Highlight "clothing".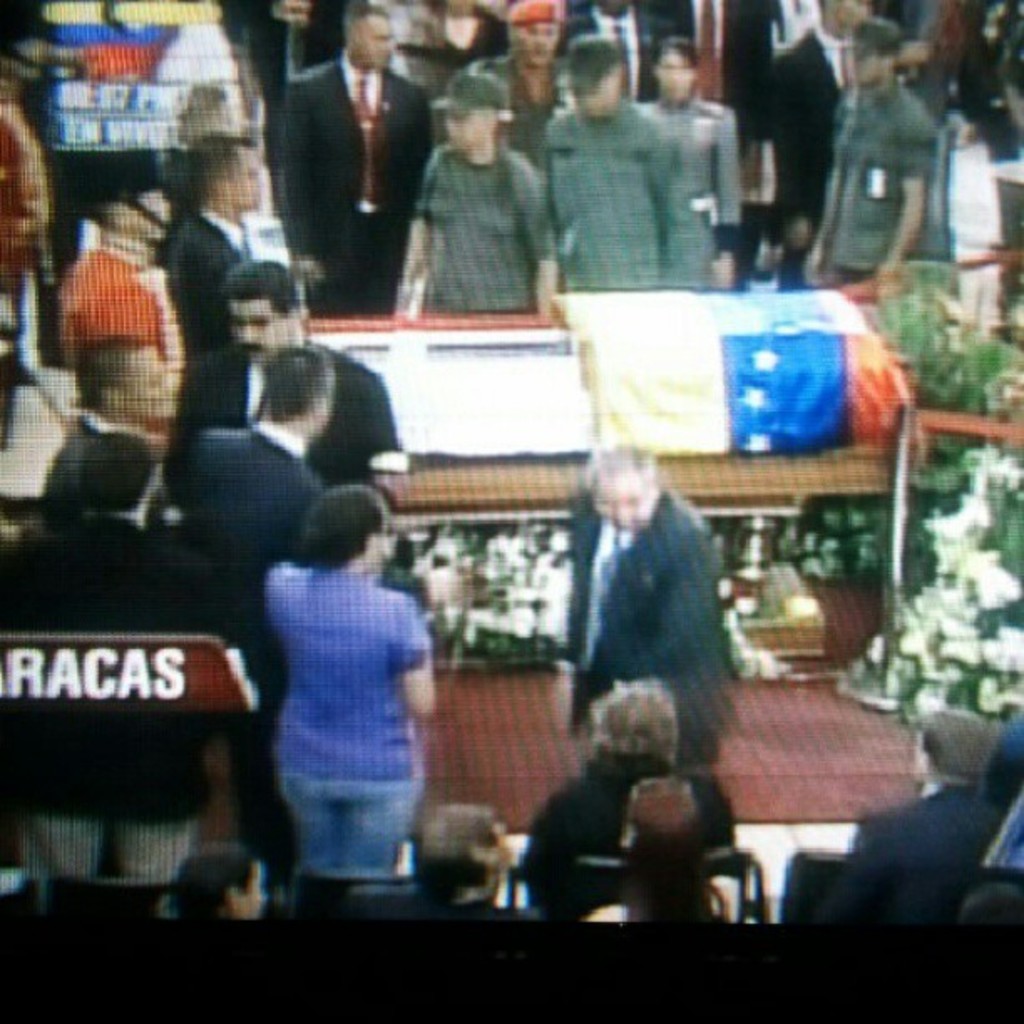
Highlighted region: bbox=[162, 345, 402, 507].
